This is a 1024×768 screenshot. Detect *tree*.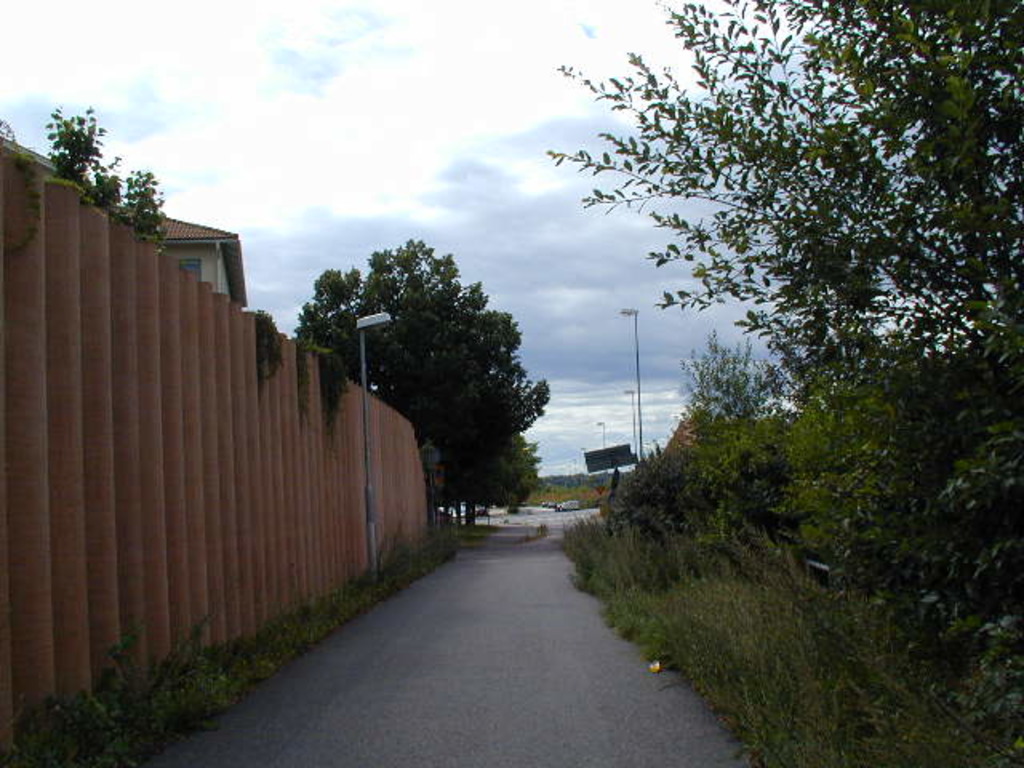
BBox(688, 320, 808, 534).
